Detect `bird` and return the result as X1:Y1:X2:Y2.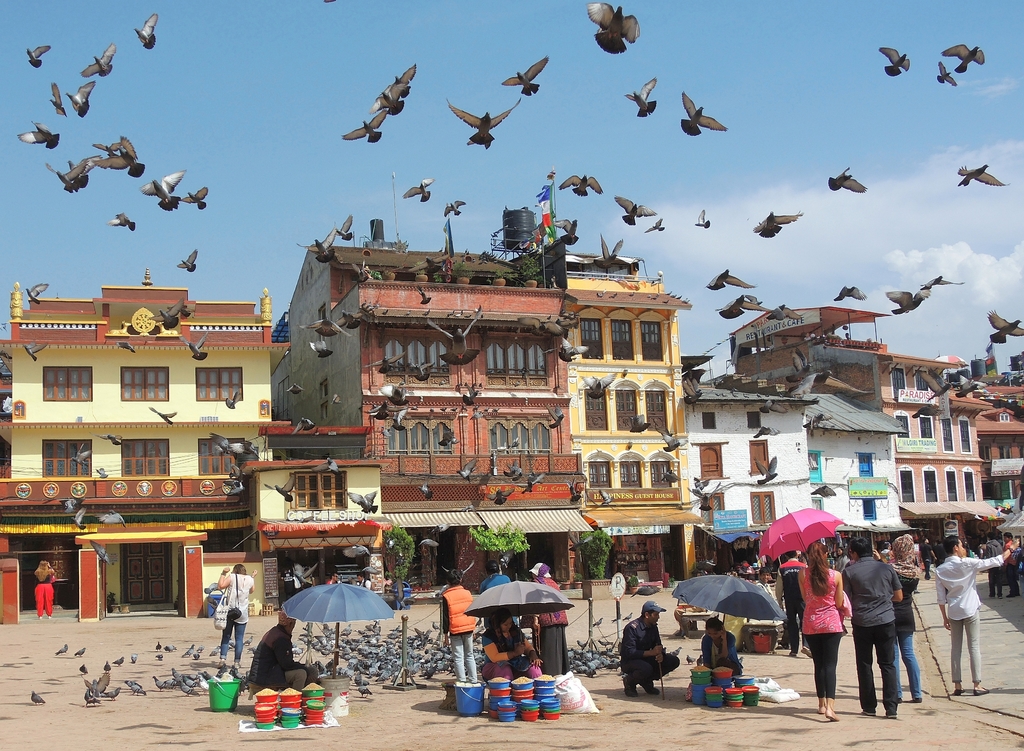
286:380:307:395.
